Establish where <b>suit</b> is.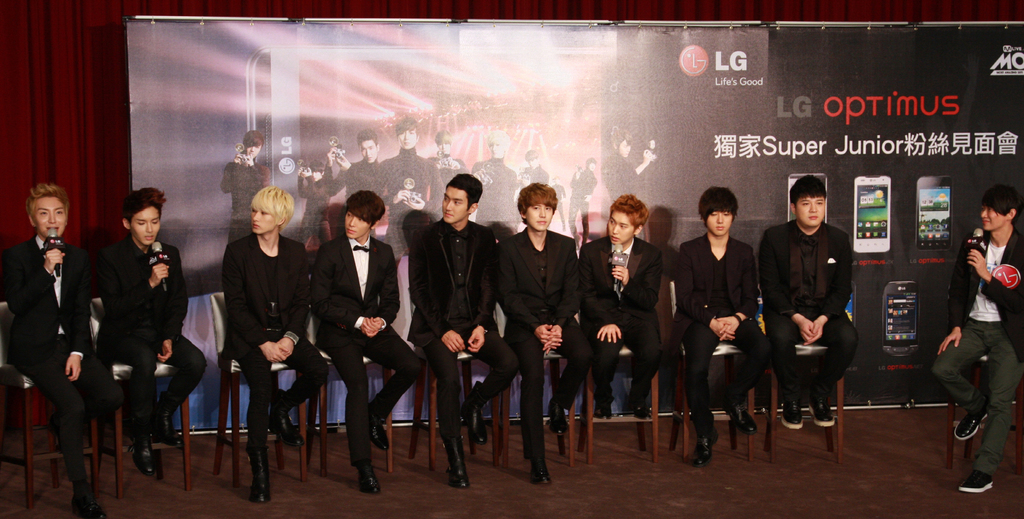
Established at bbox=(575, 227, 676, 416).
